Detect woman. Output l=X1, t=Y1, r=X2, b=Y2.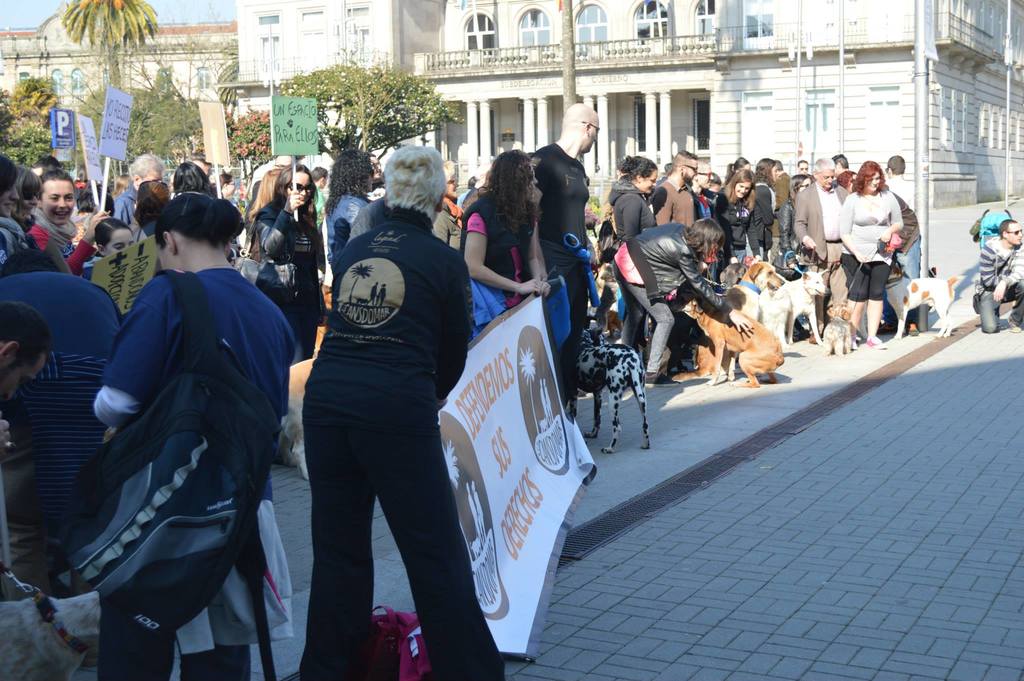
l=463, t=149, r=551, b=289.
